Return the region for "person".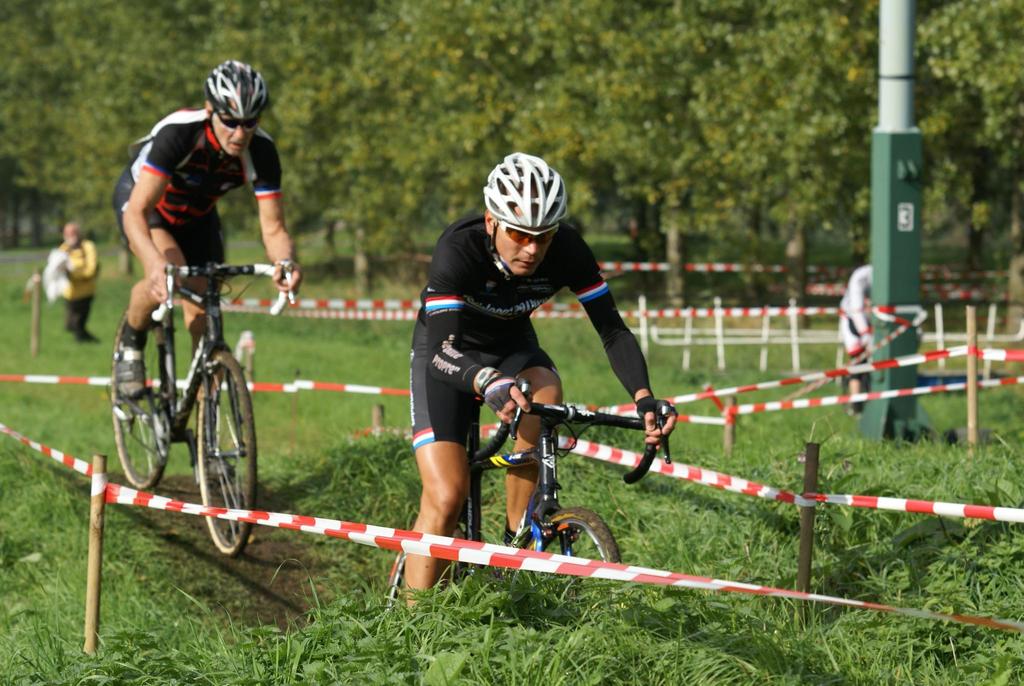
rect(388, 157, 669, 623).
